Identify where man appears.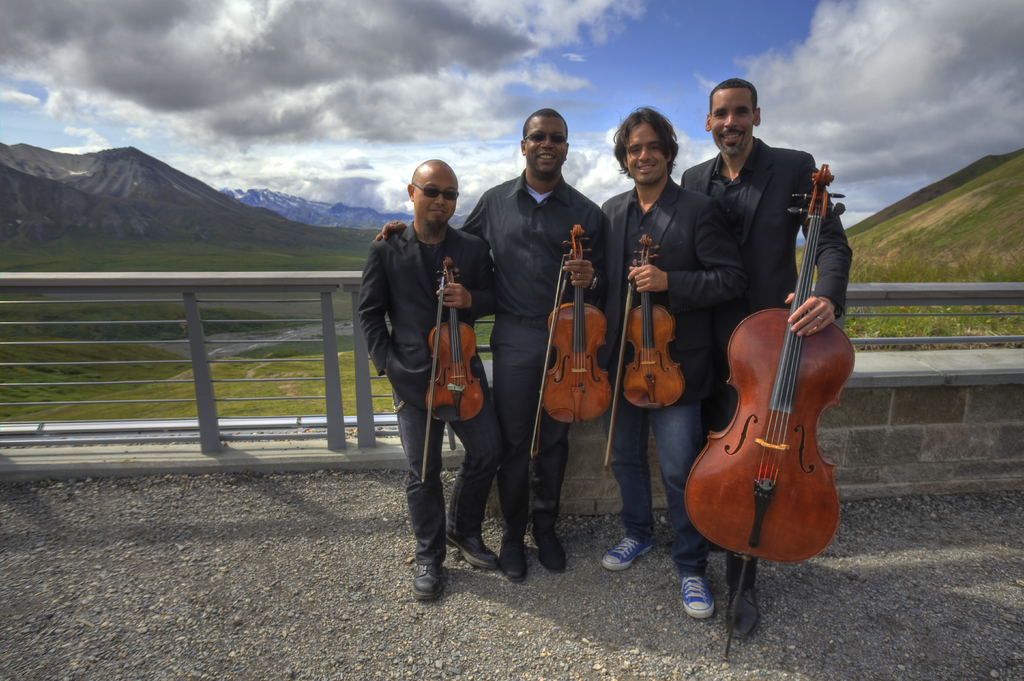
Appears at (372, 106, 611, 587).
